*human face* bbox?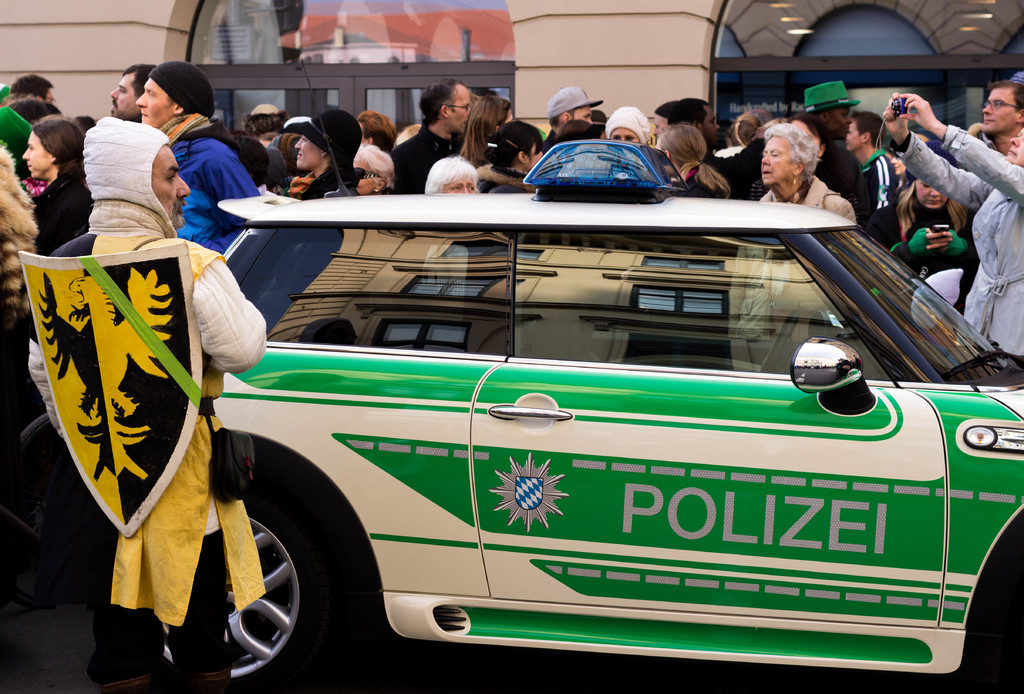
rect(910, 179, 948, 211)
